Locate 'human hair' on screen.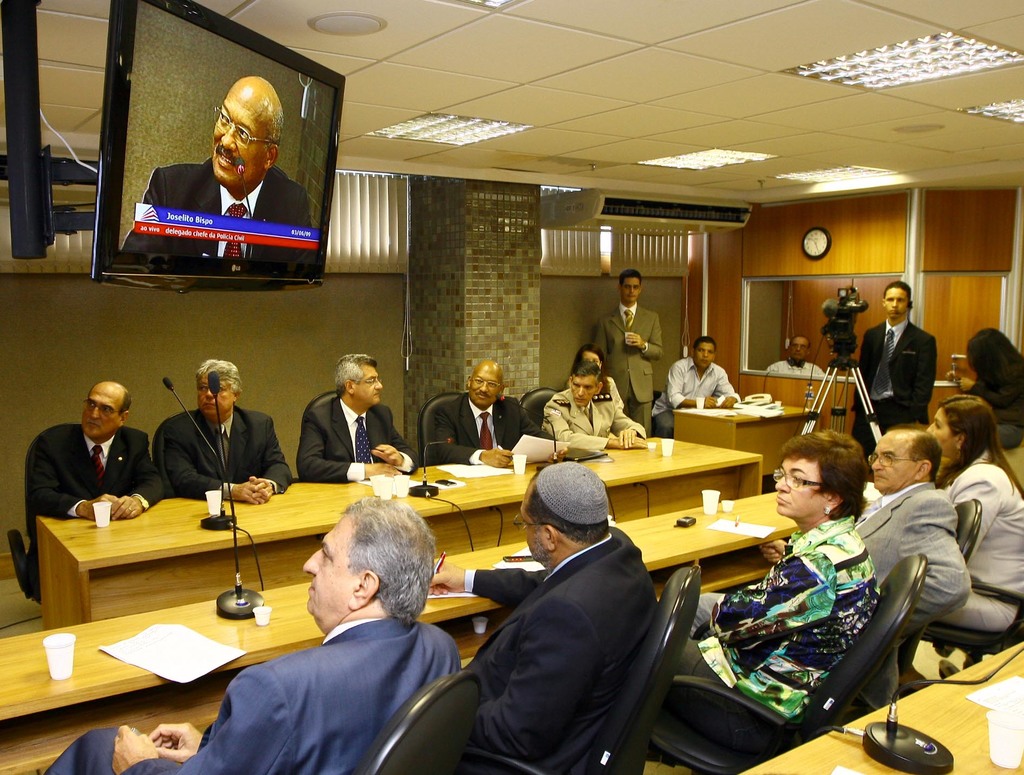
On screen at x1=194, y1=357, x2=242, y2=394.
